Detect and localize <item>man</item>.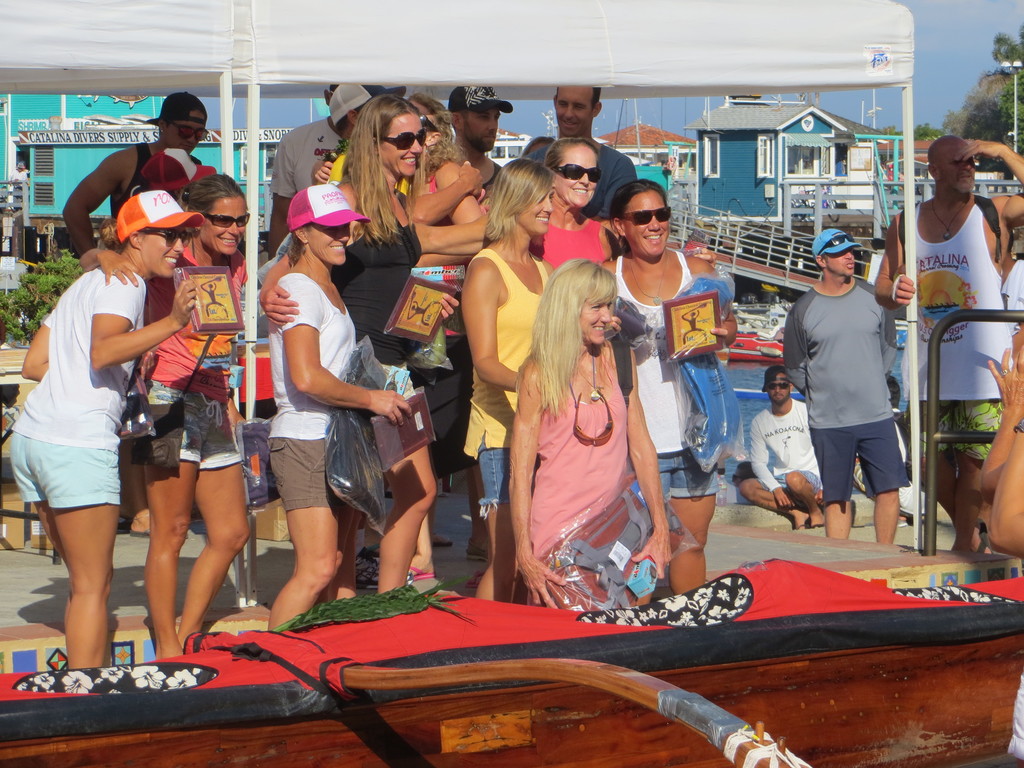
Localized at 786/221/920/557.
